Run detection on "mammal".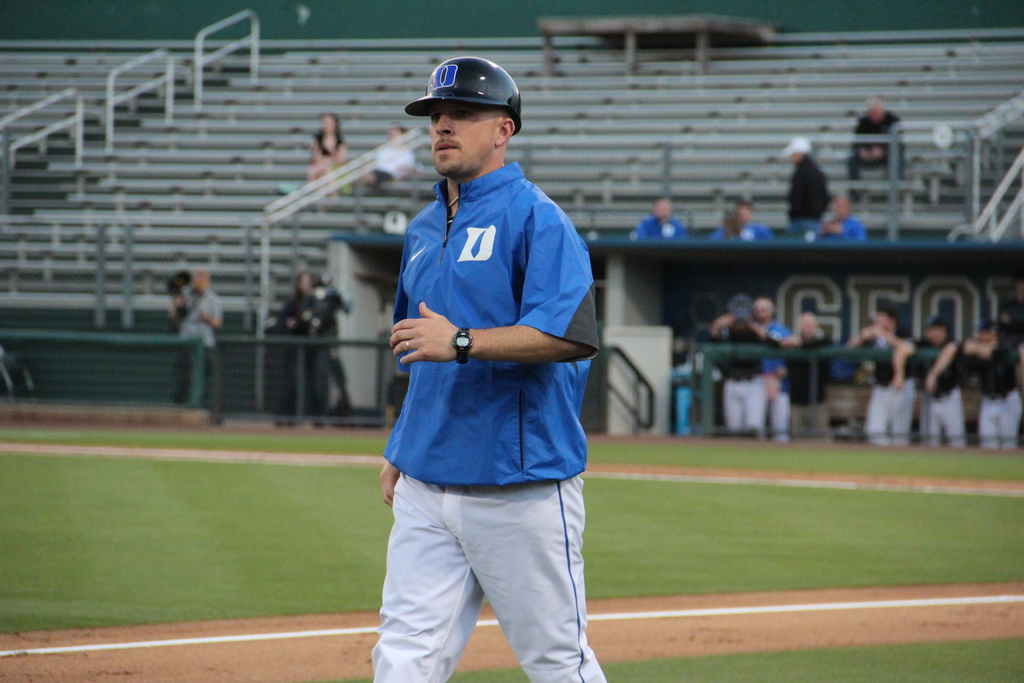
Result: <box>814,195,869,242</box>.
